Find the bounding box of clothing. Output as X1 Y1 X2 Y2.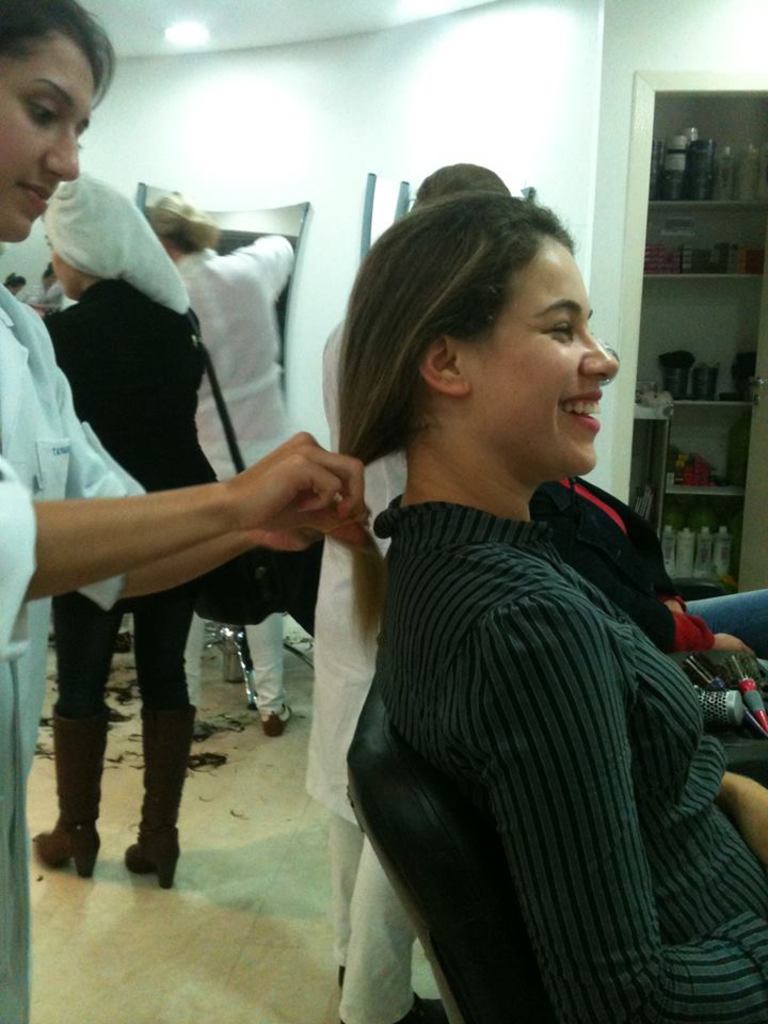
43 277 229 828.
